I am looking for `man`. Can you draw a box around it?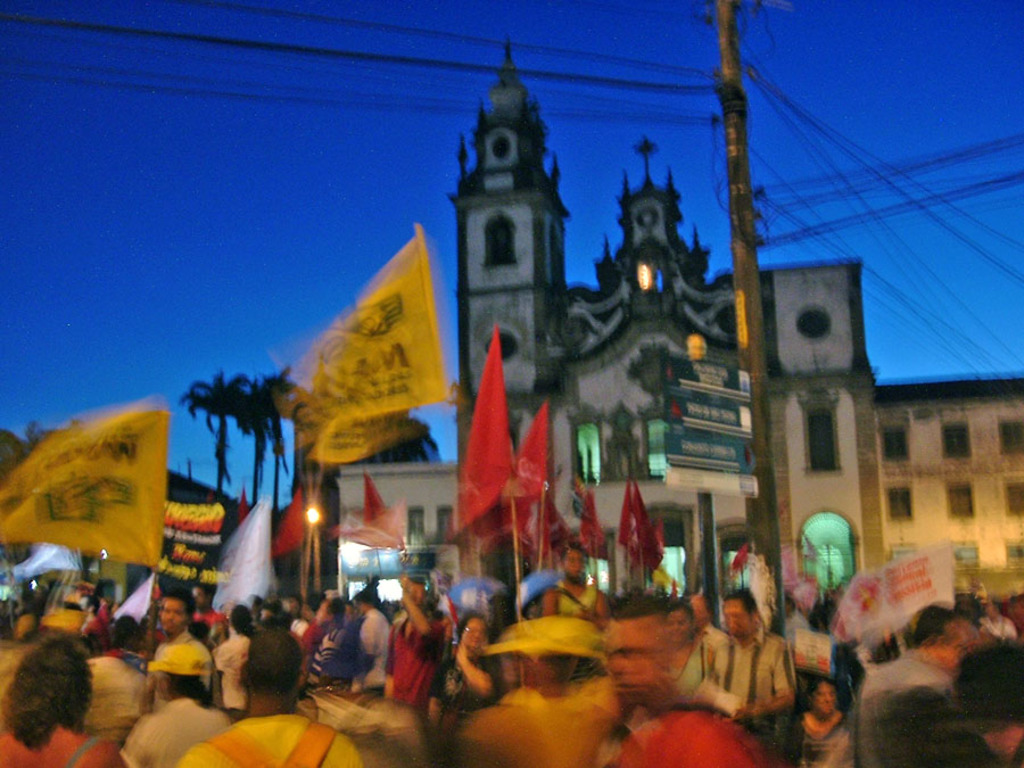
Sure, the bounding box is locate(146, 593, 210, 711).
